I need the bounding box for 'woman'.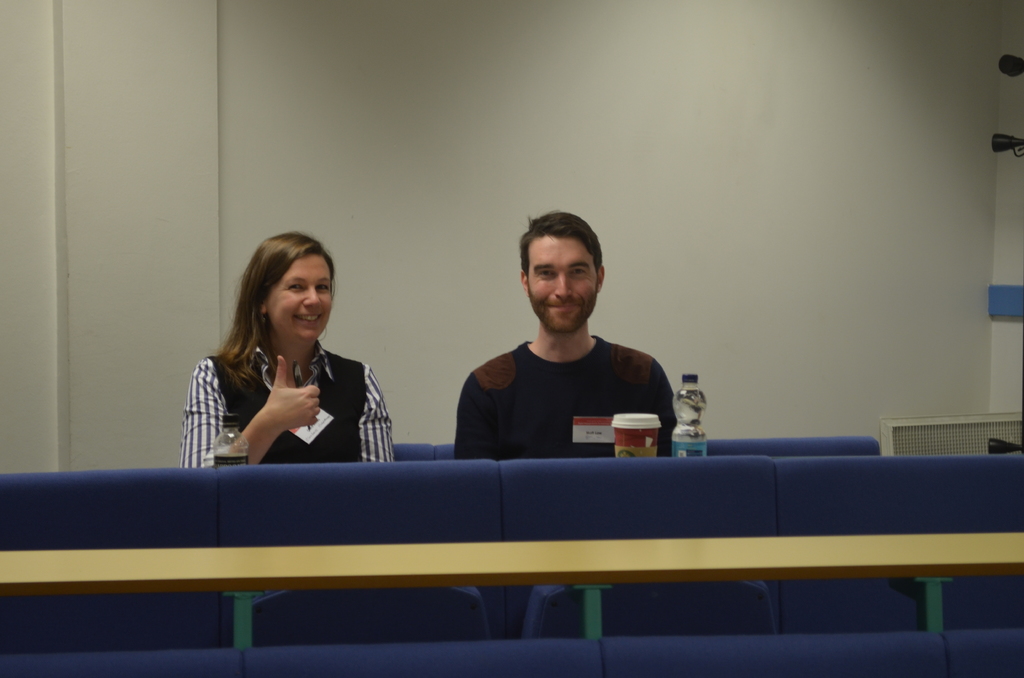
Here it is: x1=182 y1=252 x2=391 y2=509.
